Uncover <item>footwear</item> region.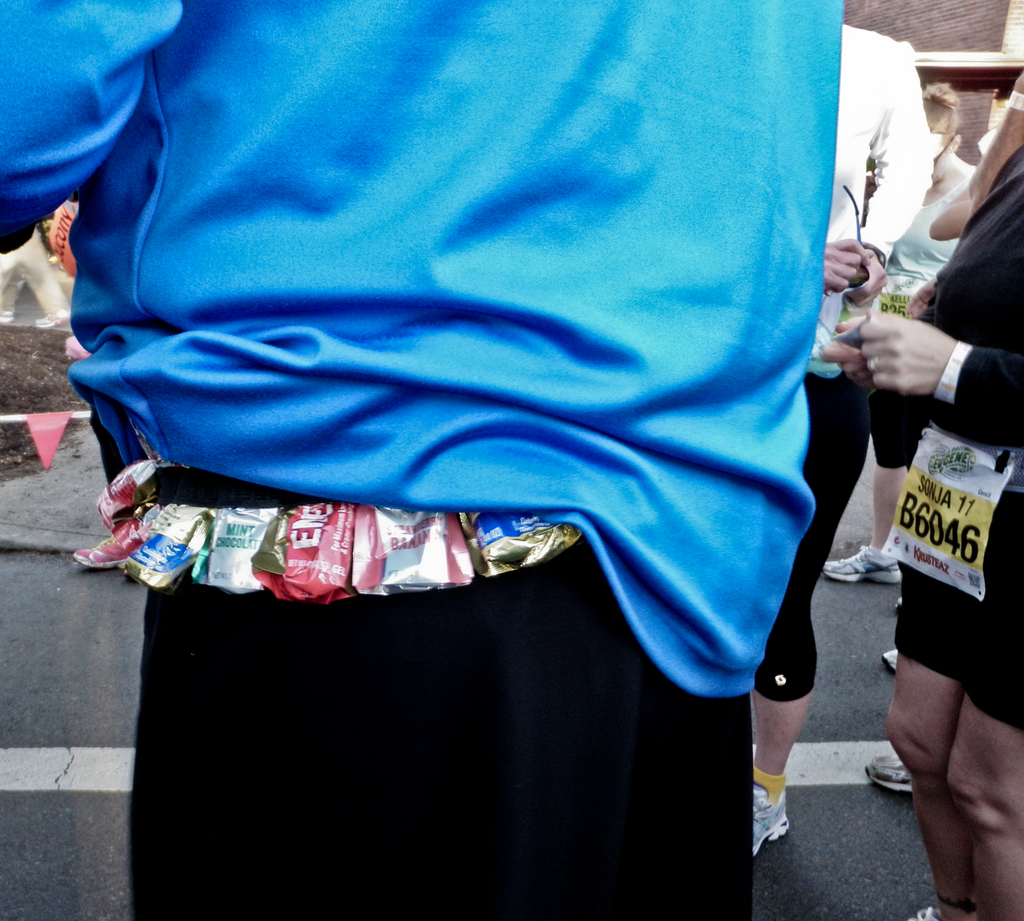
Uncovered: 820/545/896/579.
